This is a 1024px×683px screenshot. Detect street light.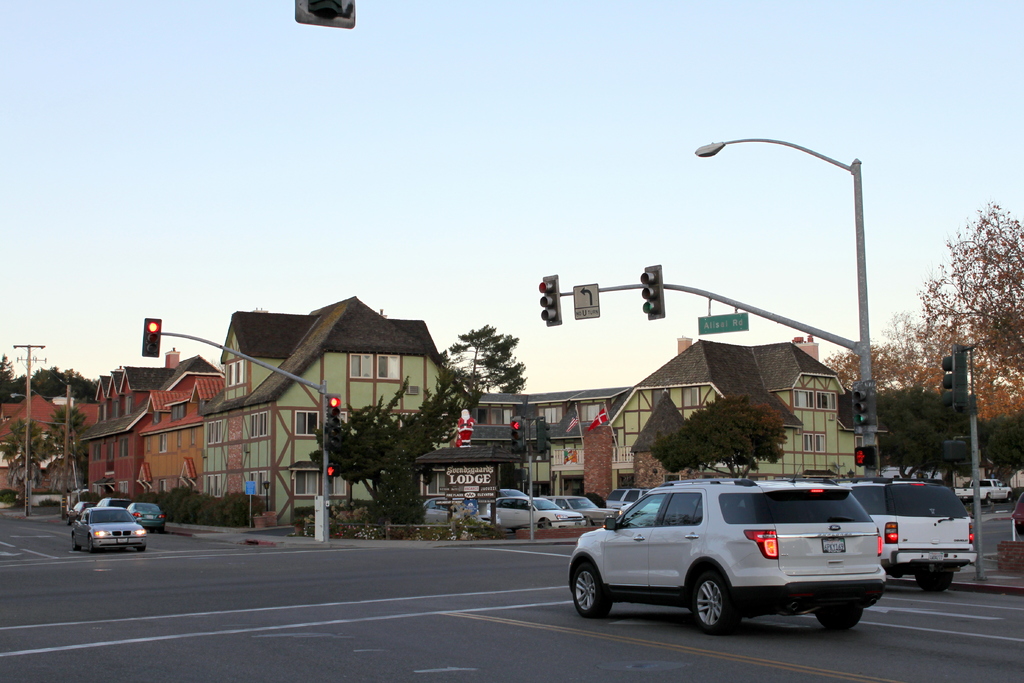
select_region(648, 121, 876, 533).
